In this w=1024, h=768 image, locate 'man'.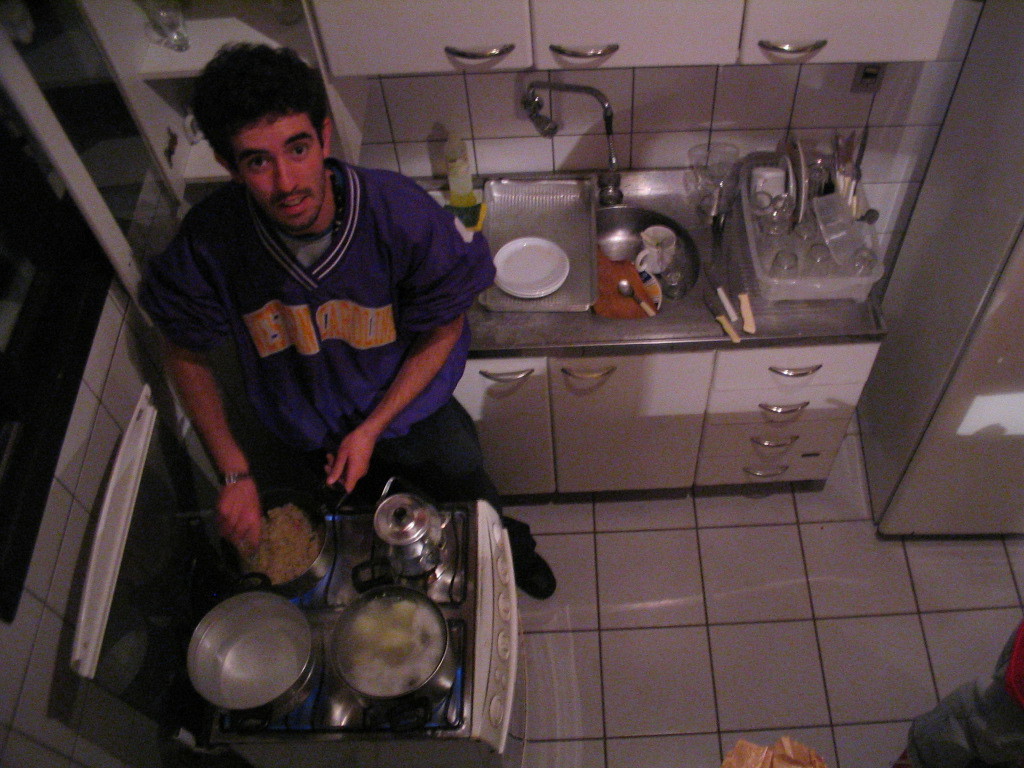
Bounding box: [left=133, top=38, right=559, bottom=601].
